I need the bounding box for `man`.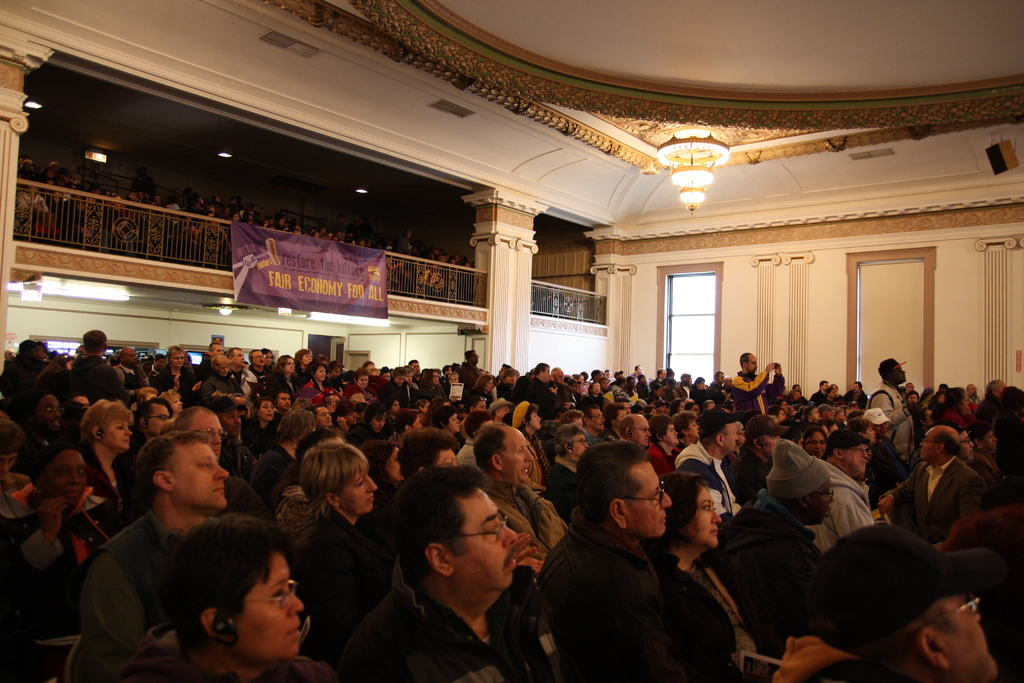
Here it is: detection(586, 406, 612, 437).
